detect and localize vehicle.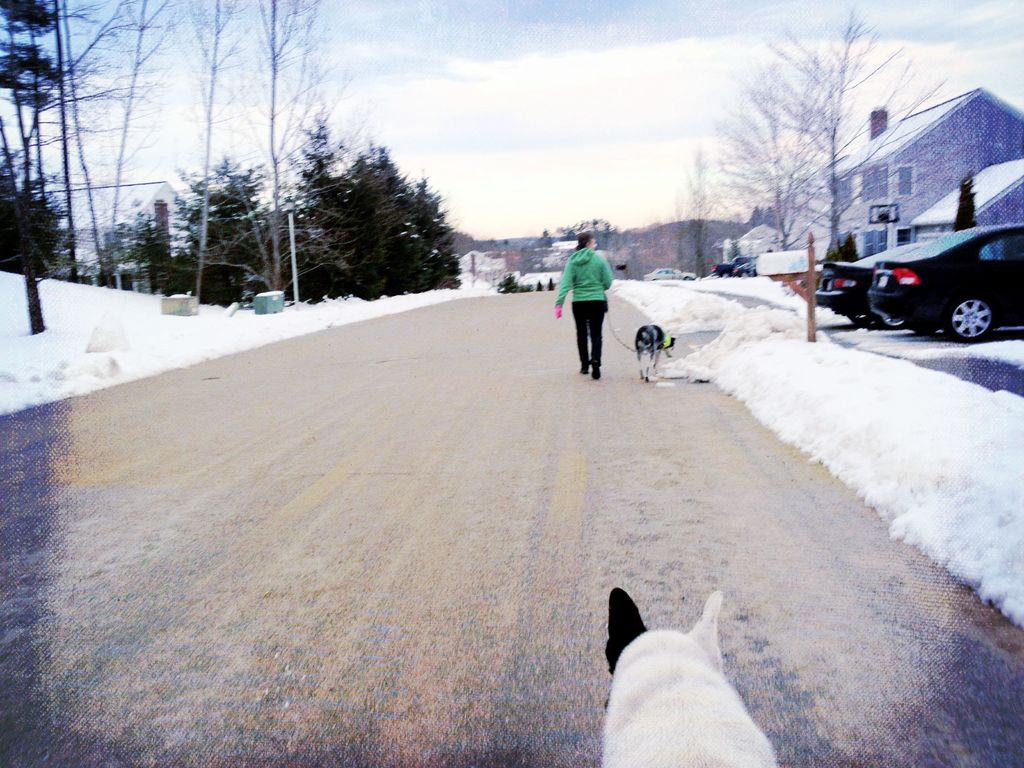
Localized at 641,264,692,284.
